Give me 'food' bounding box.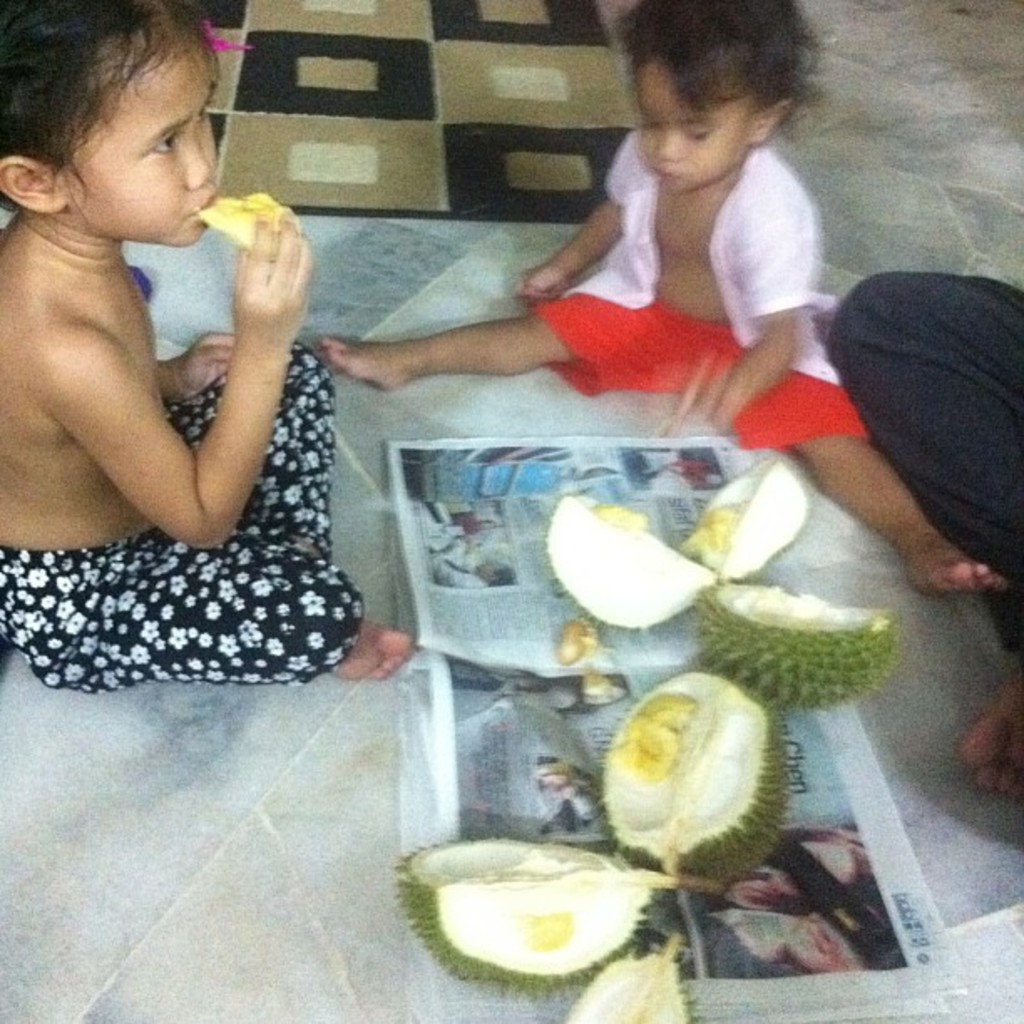
186, 191, 301, 279.
